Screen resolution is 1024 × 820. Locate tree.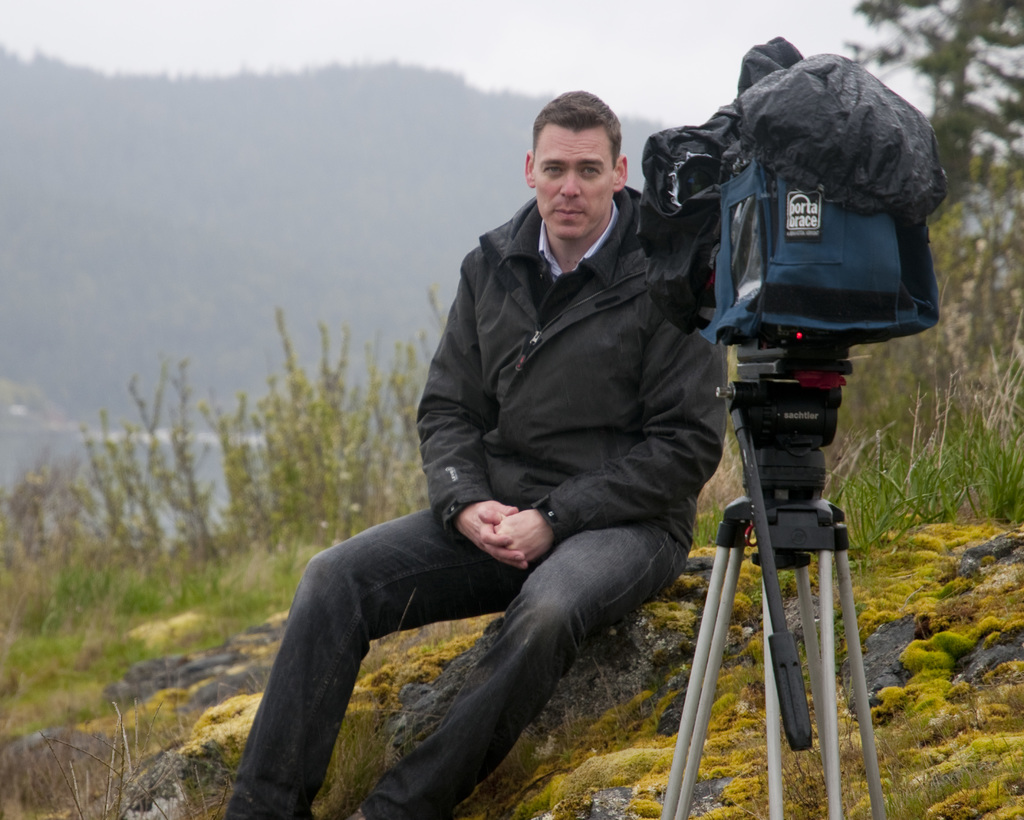
x1=860 y1=0 x2=1023 y2=213.
